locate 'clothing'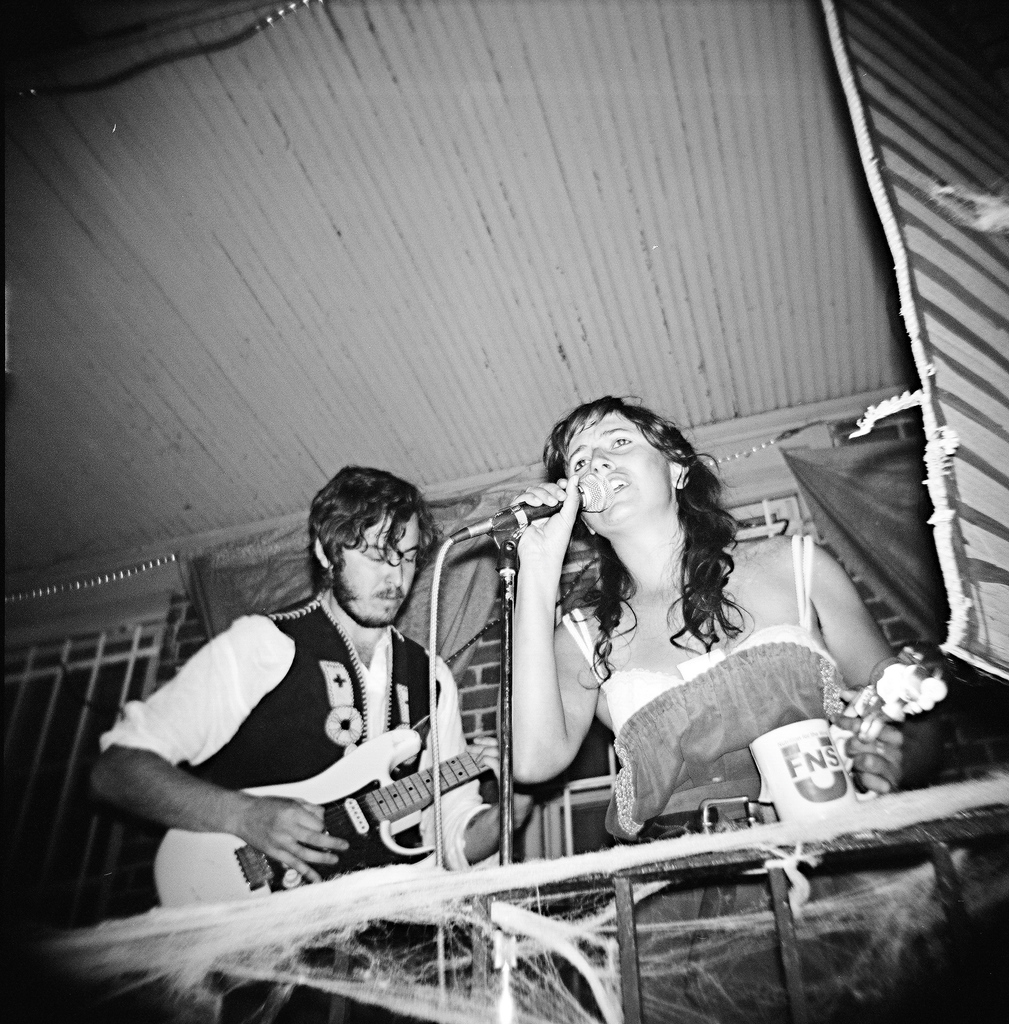
[left=97, top=594, right=499, bottom=1023]
